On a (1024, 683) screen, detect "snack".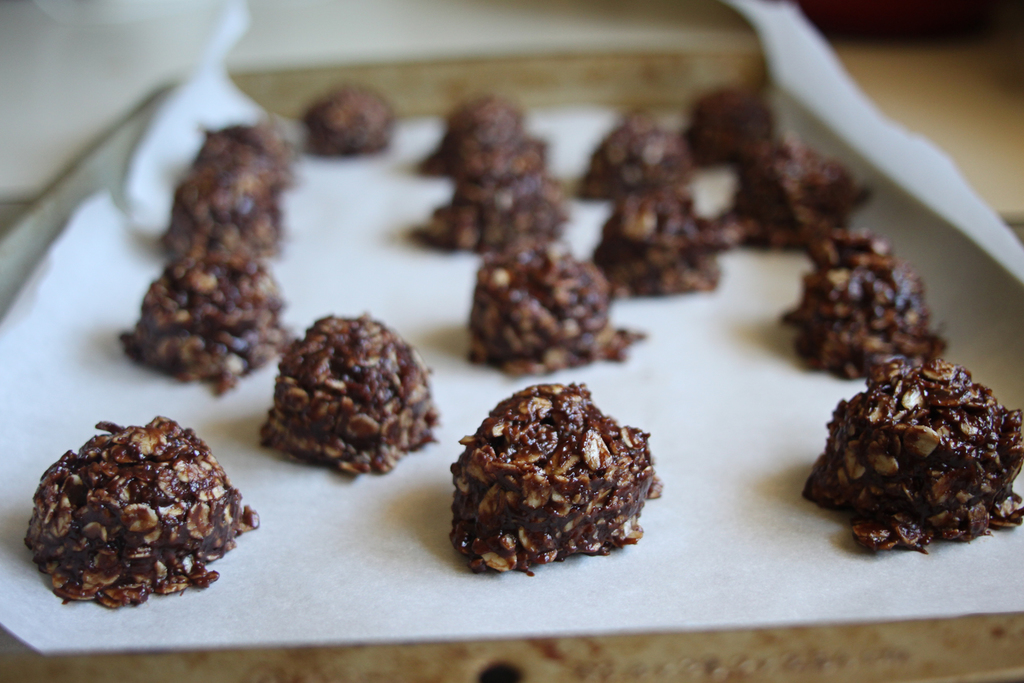
257, 308, 440, 477.
